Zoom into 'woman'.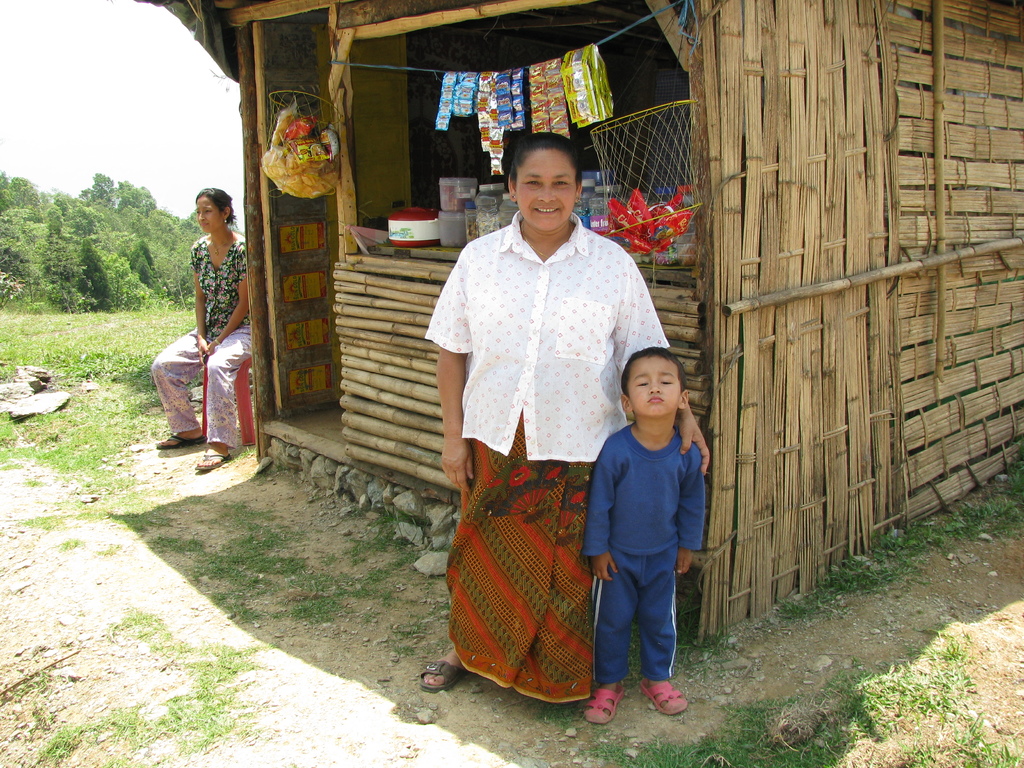
Zoom target: bbox=(166, 176, 258, 477).
